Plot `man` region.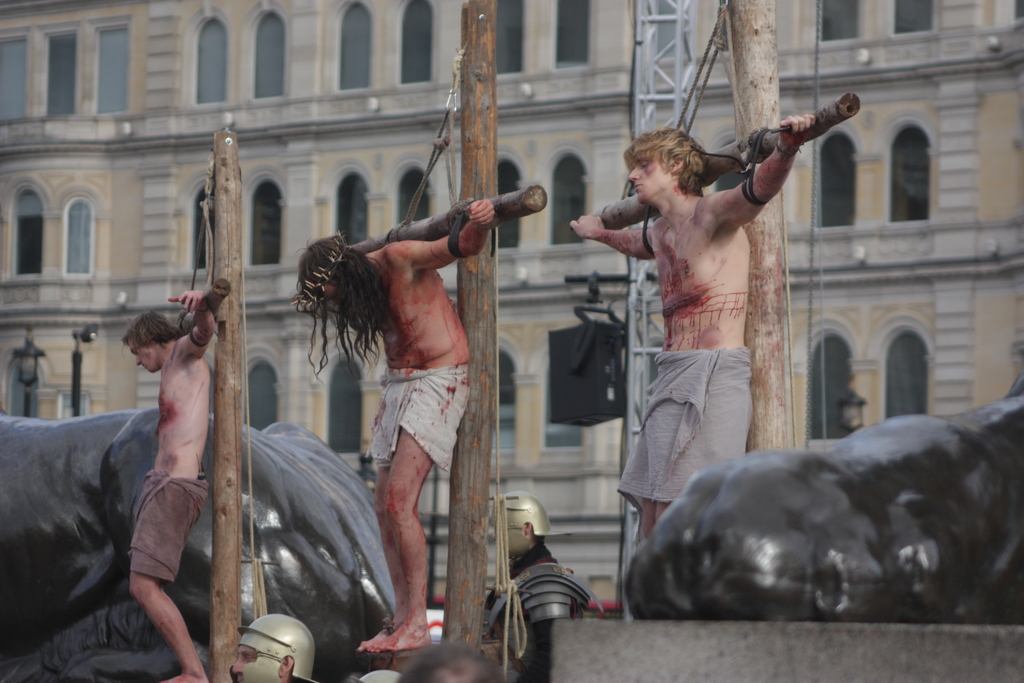
Plotted at {"x1": 591, "y1": 98, "x2": 829, "y2": 545}.
